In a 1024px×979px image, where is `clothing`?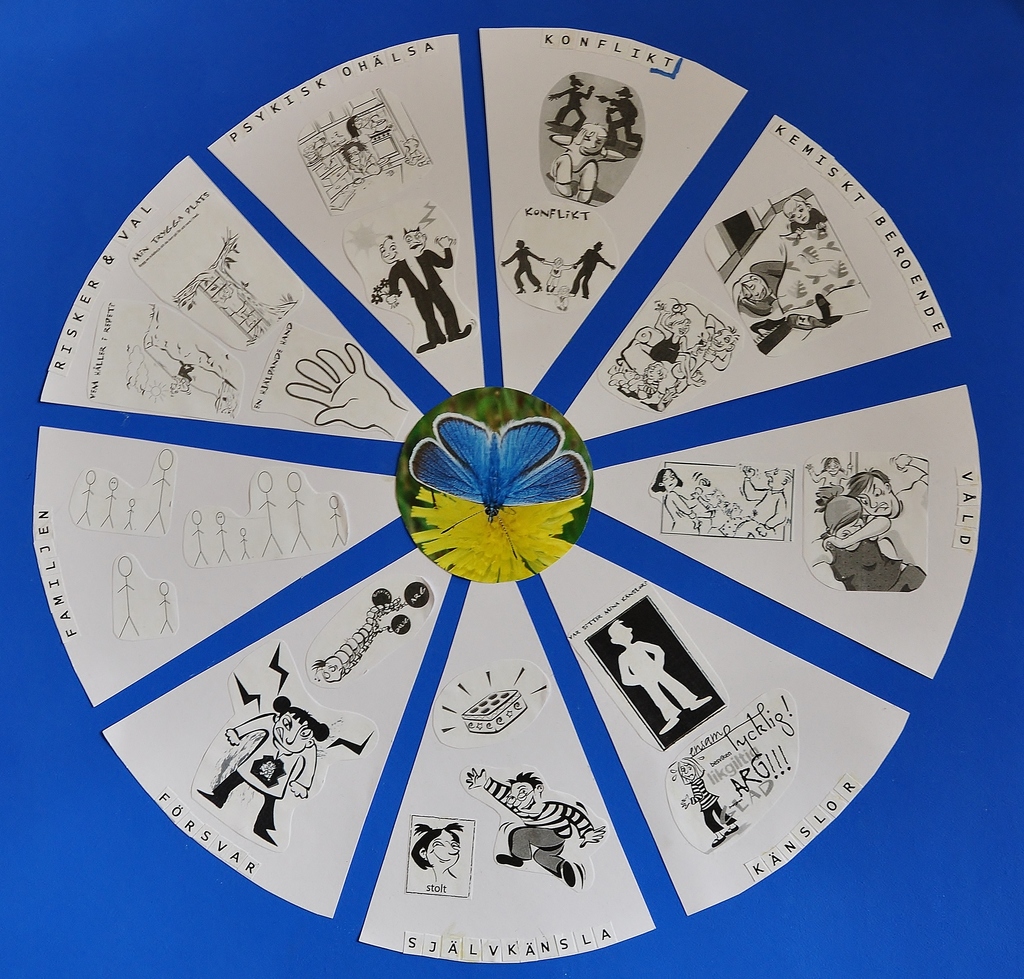
region(383, 245, 462, 347).
